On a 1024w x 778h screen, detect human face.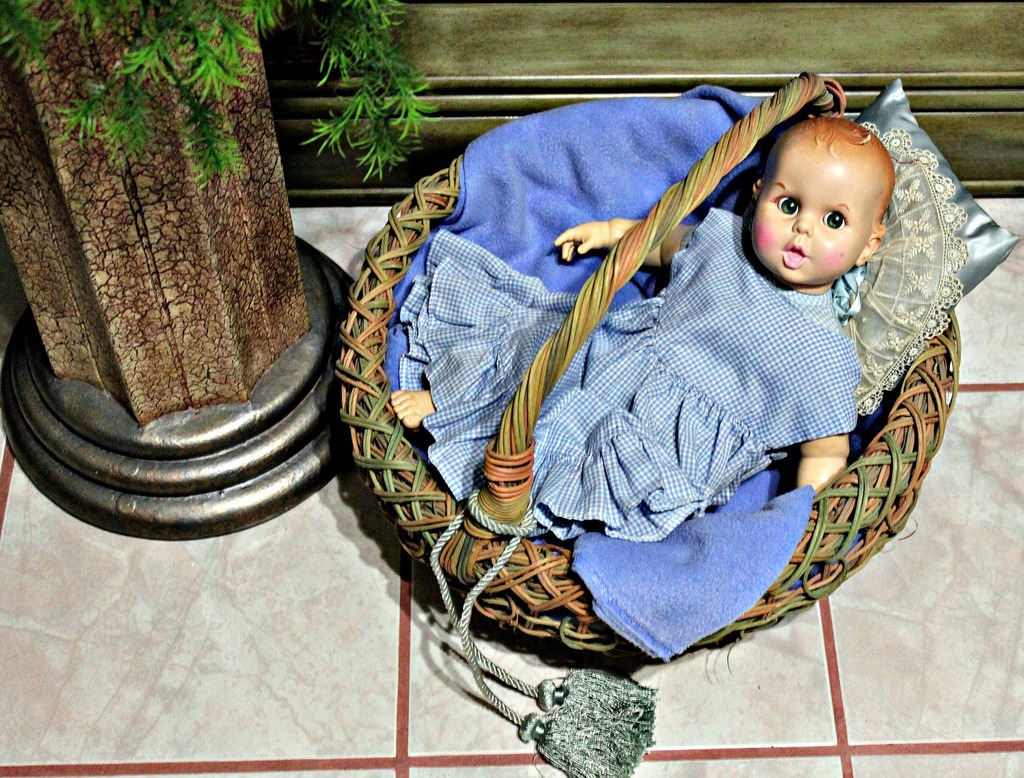
x1=753, y1=151, x2=874, y2=285.
